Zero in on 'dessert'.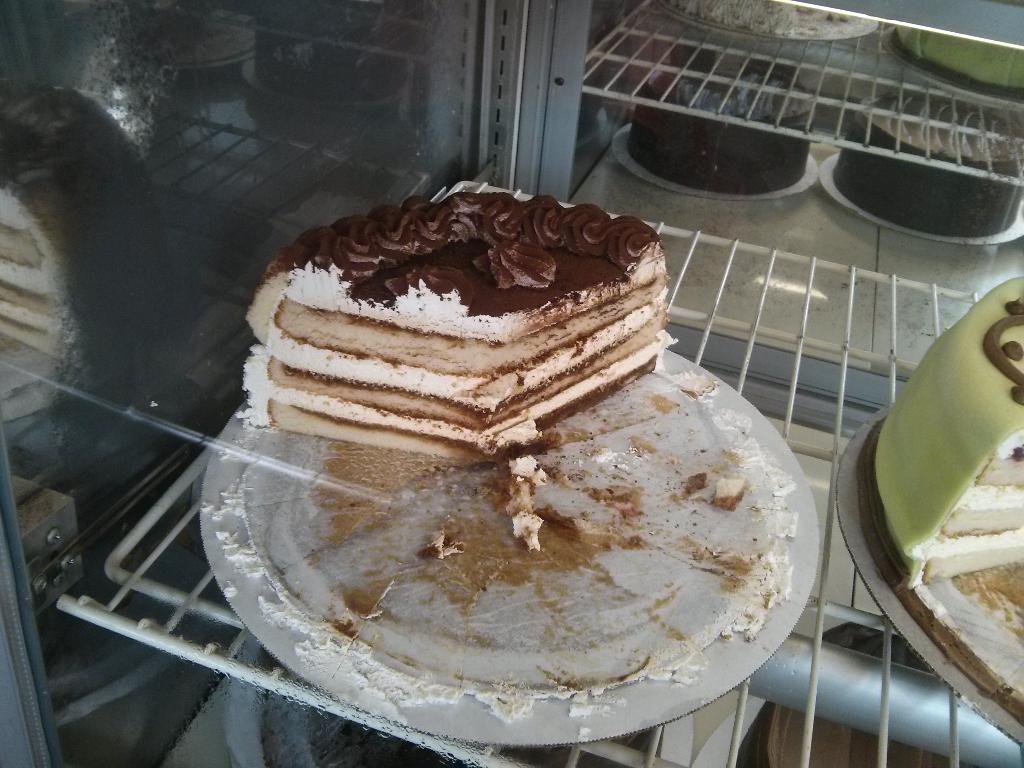
Zeroed in: <box>673,1,880,40</box>.
